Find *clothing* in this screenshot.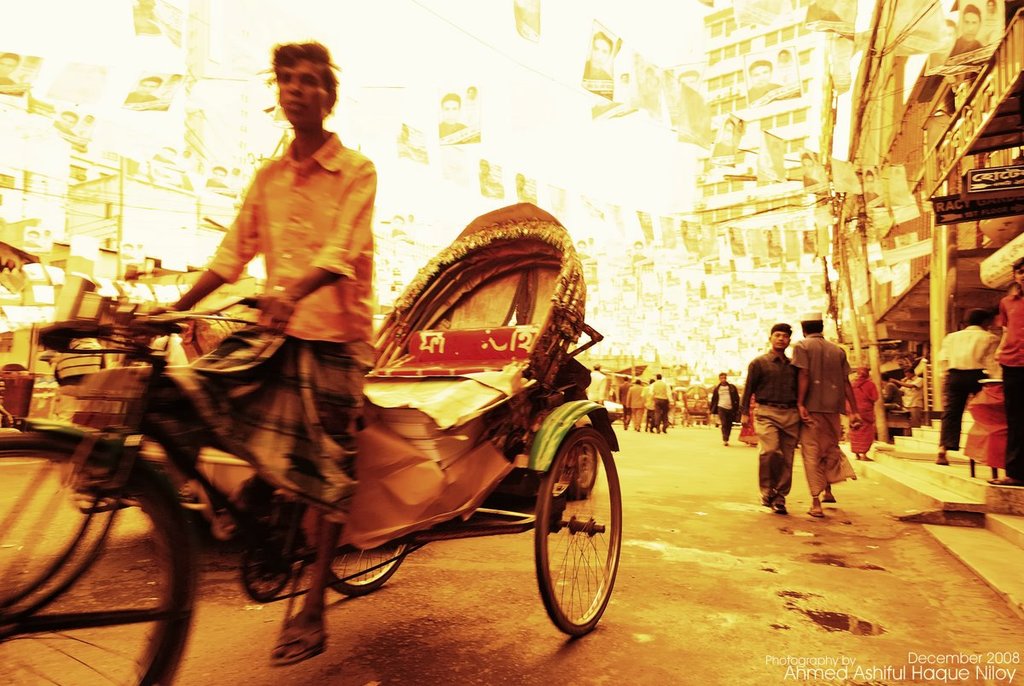
The bounding box for *clothing* is BBox(994, 279, 1023, 489).
